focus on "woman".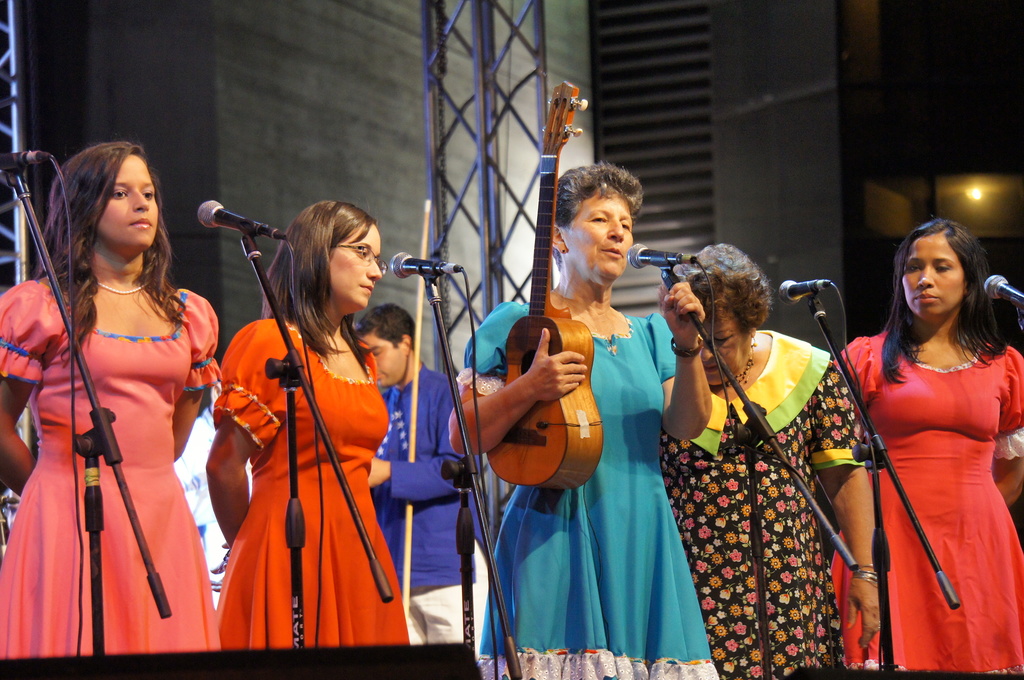
Focused at 662:245:880:679.
